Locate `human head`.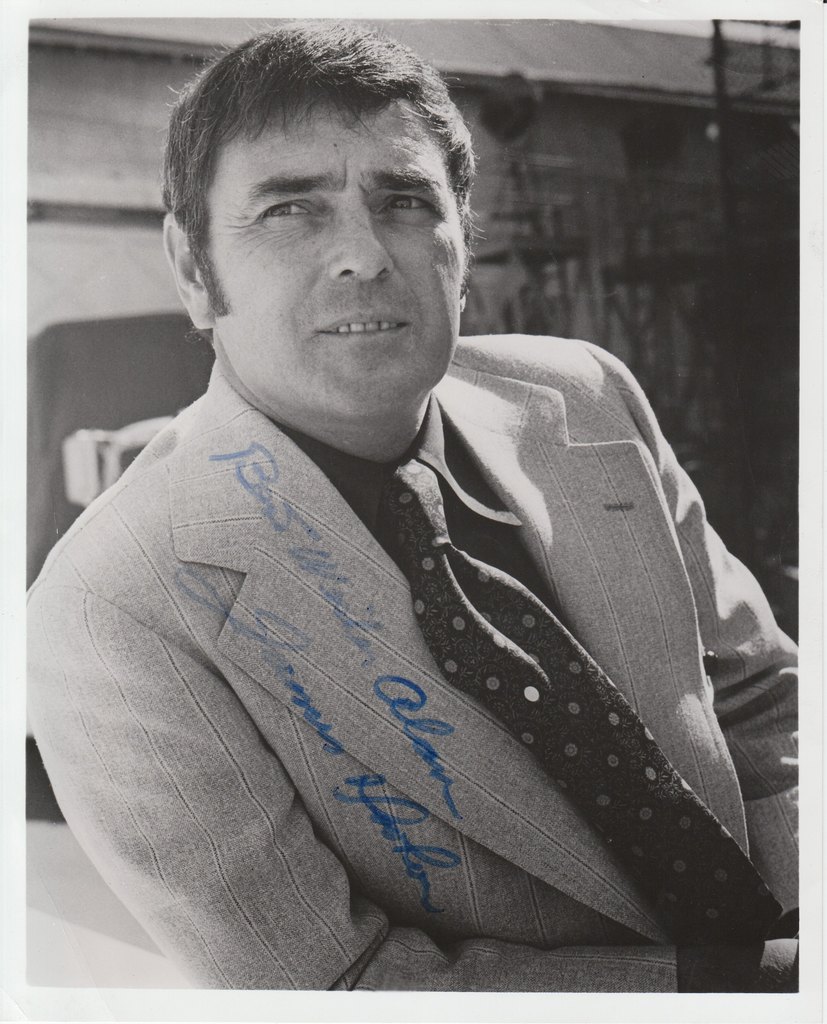
Bounding box: 171/15/486/419.
